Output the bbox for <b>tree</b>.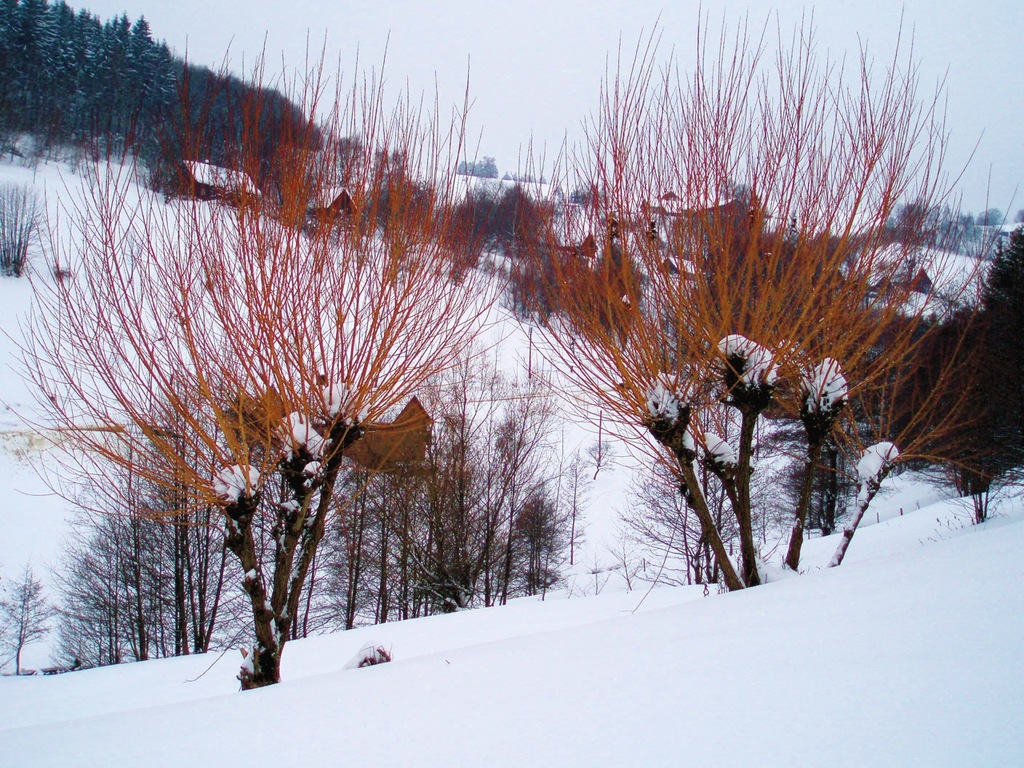
{"x1": 11, "y1": 20, "x2": 536, "y2": 692}.
